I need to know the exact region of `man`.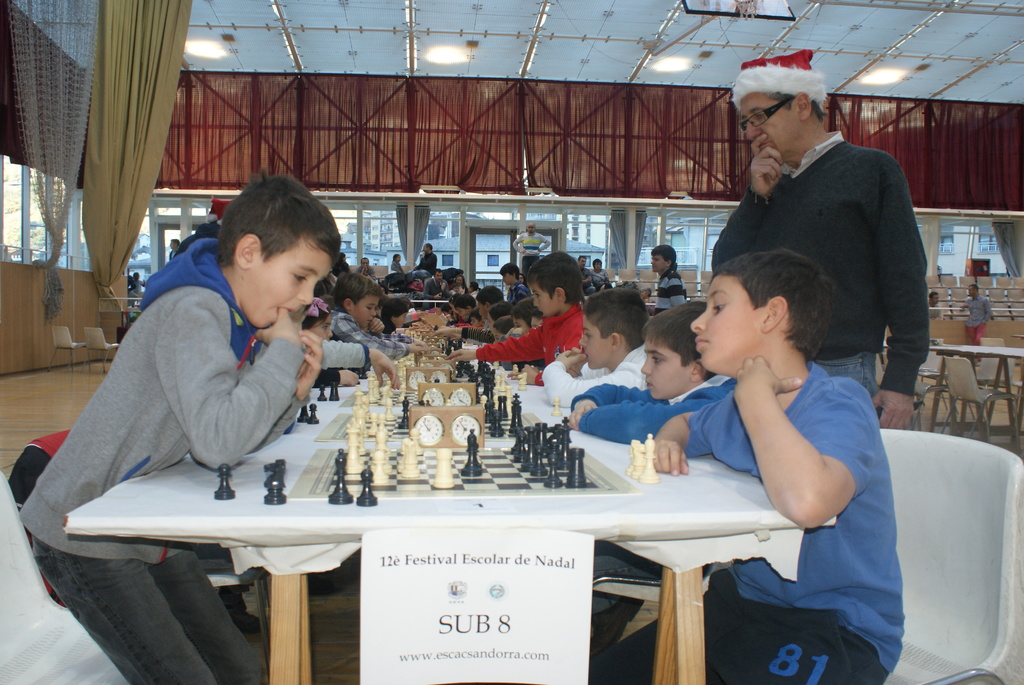
Region: 958, 282, 992, 369.
